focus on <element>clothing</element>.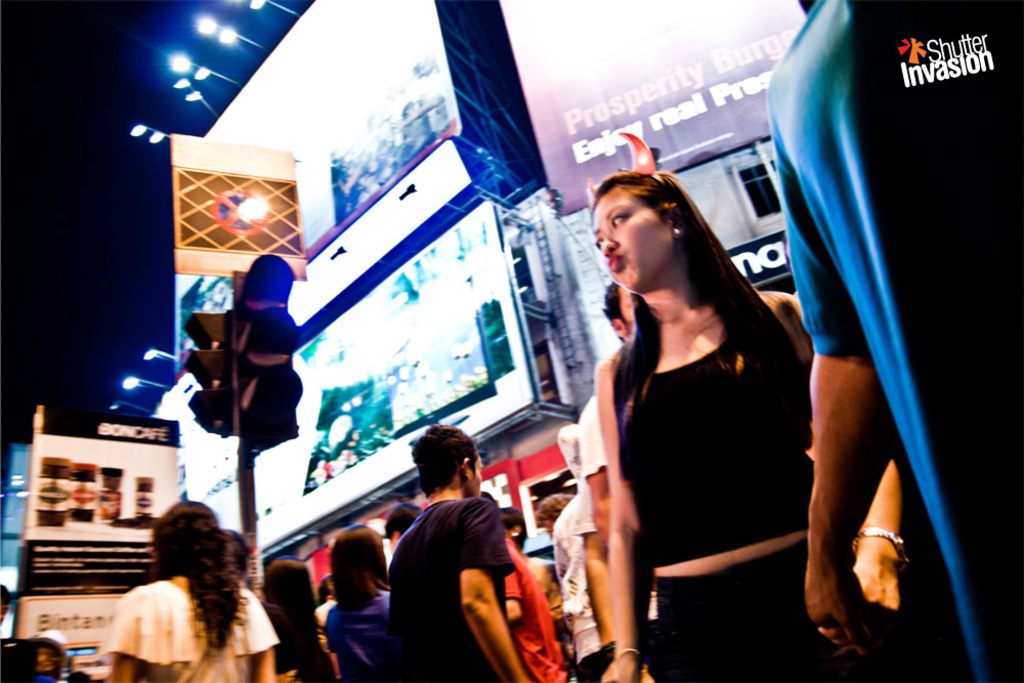
Focused at (left=104, top=586, right=278, bottom=682).
